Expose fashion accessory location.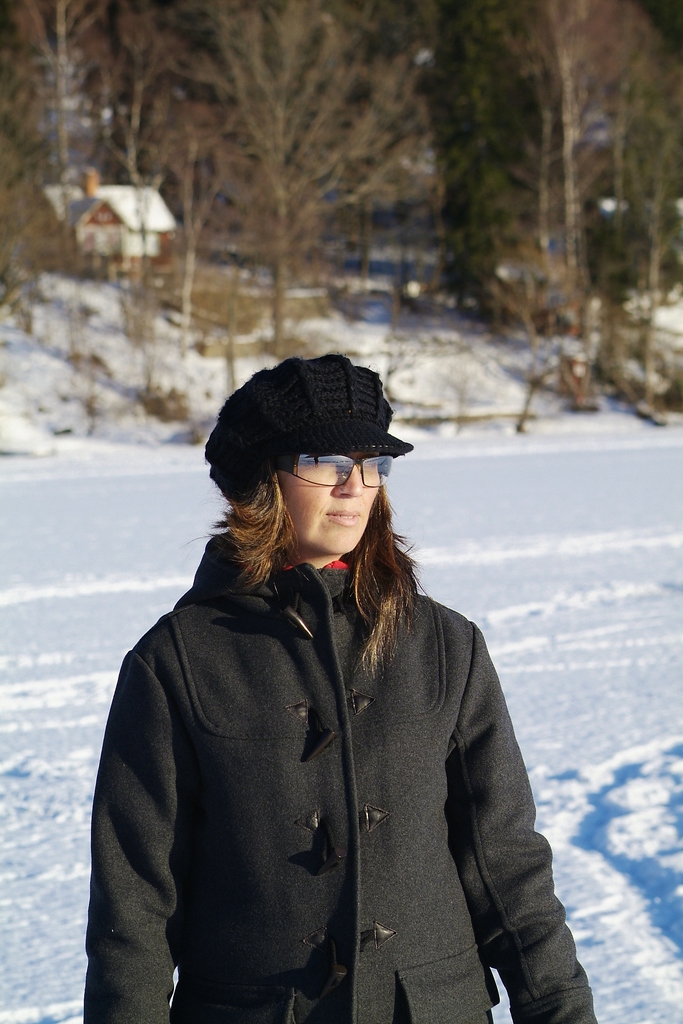
Exposed at <region>272, 435, 400, 490</region>.
